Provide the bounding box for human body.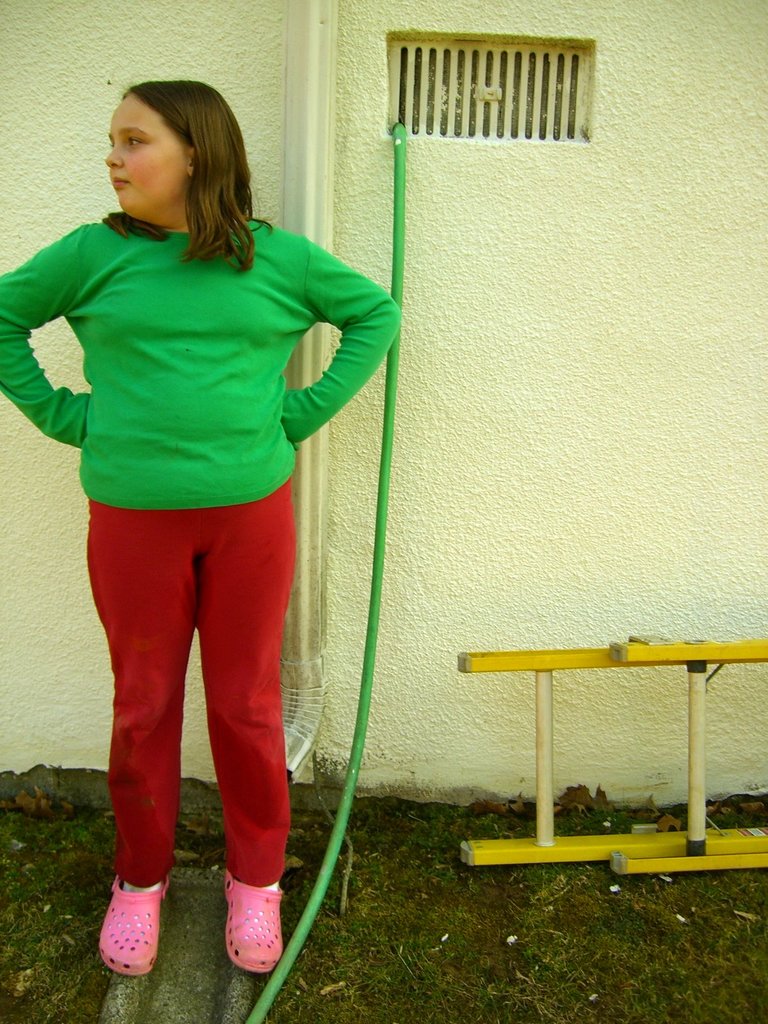
x1=26 y1=77 x2=377 y2=915.
